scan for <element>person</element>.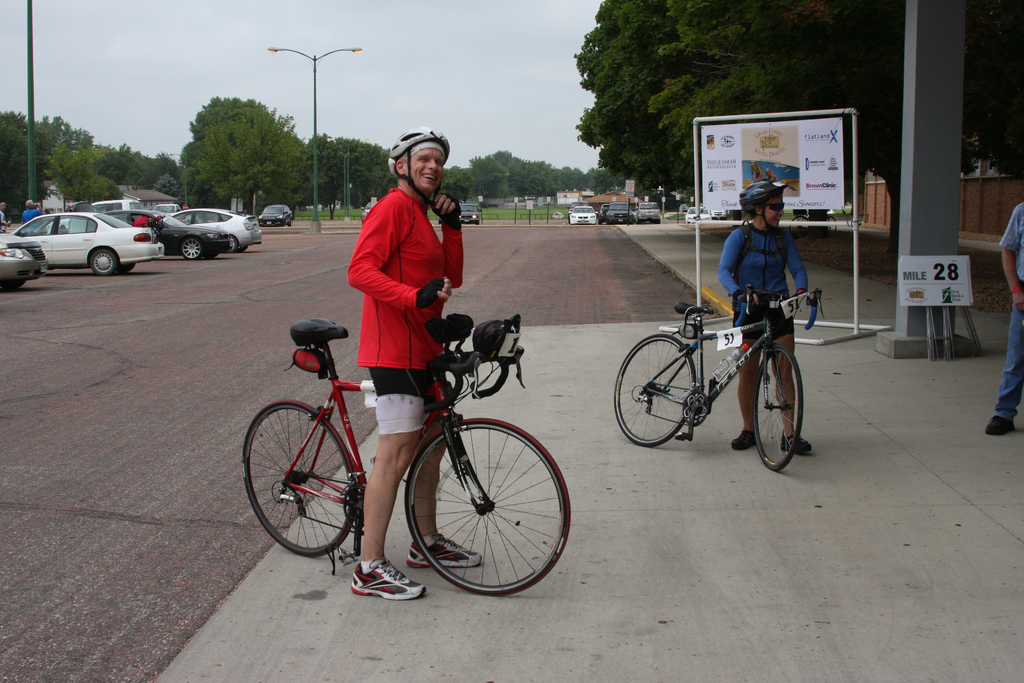
Scan result: [19, 199, 45, 224].
